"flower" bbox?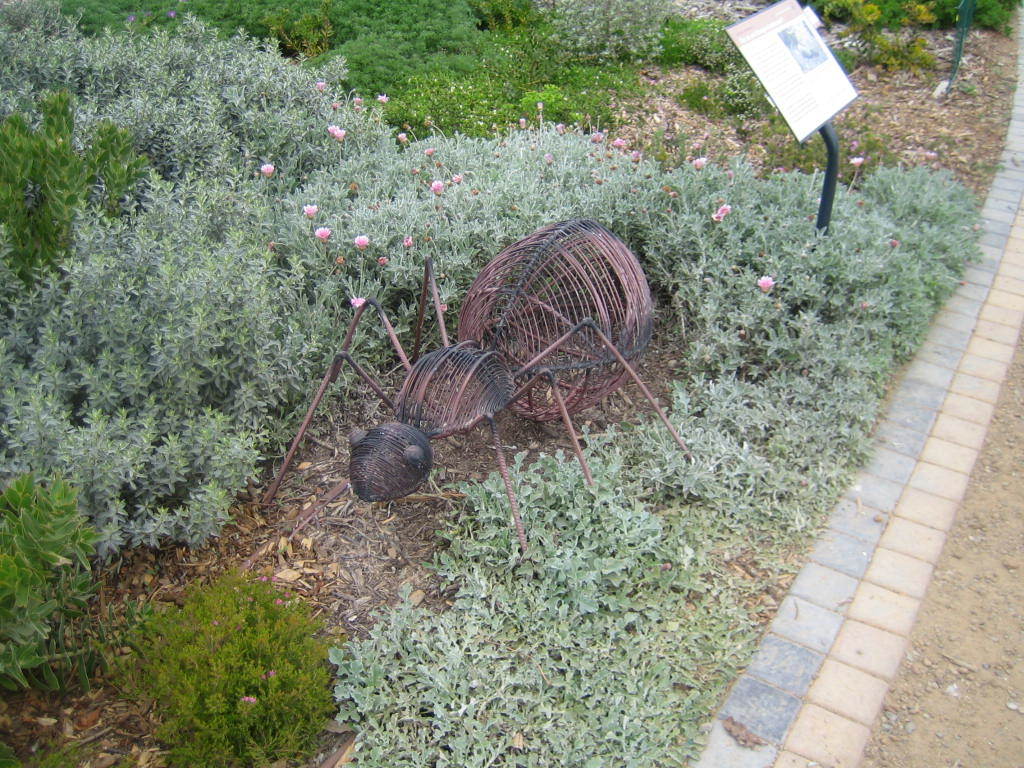
[left=374, top=90, right=389, bottom=104]
